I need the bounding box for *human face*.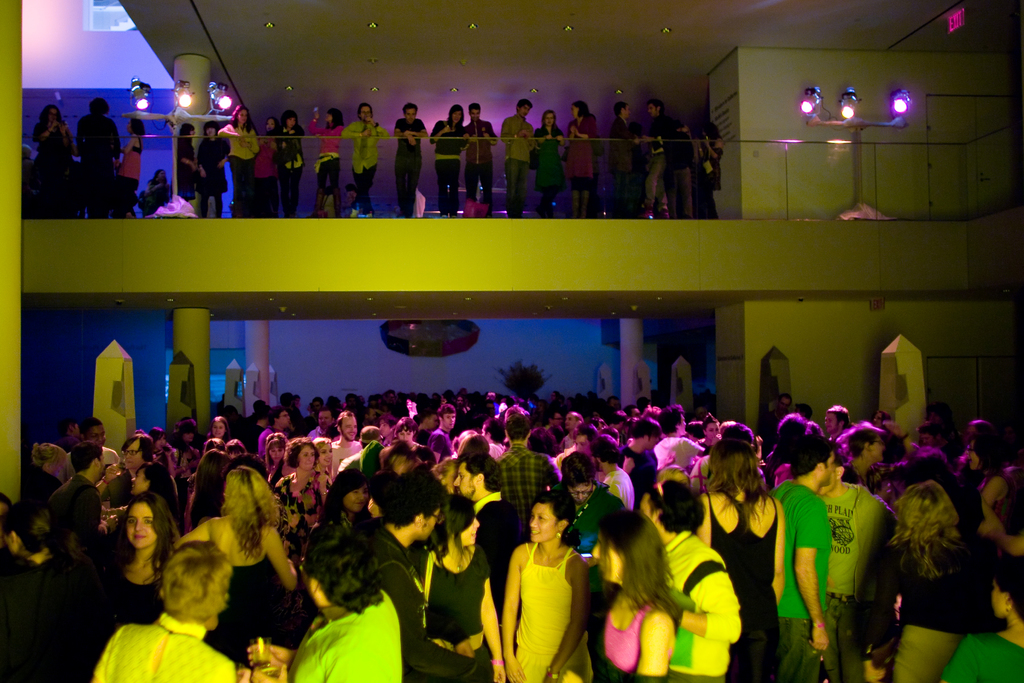
Here it is: <region>452, 462, 476, 501</region>.
